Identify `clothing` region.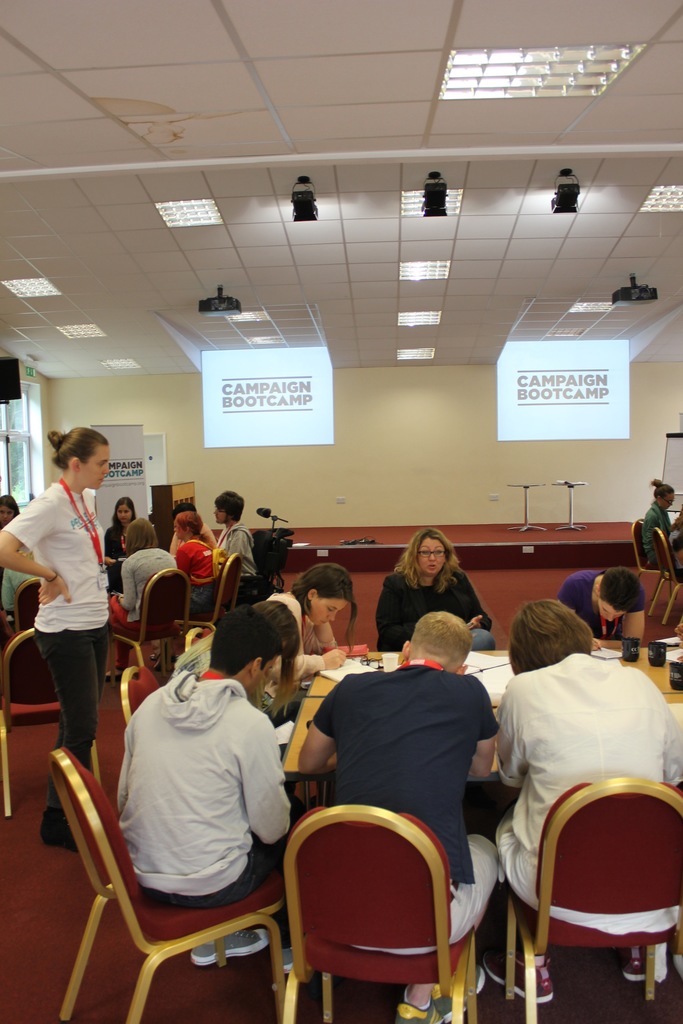
Region: (267,584,308,668).
